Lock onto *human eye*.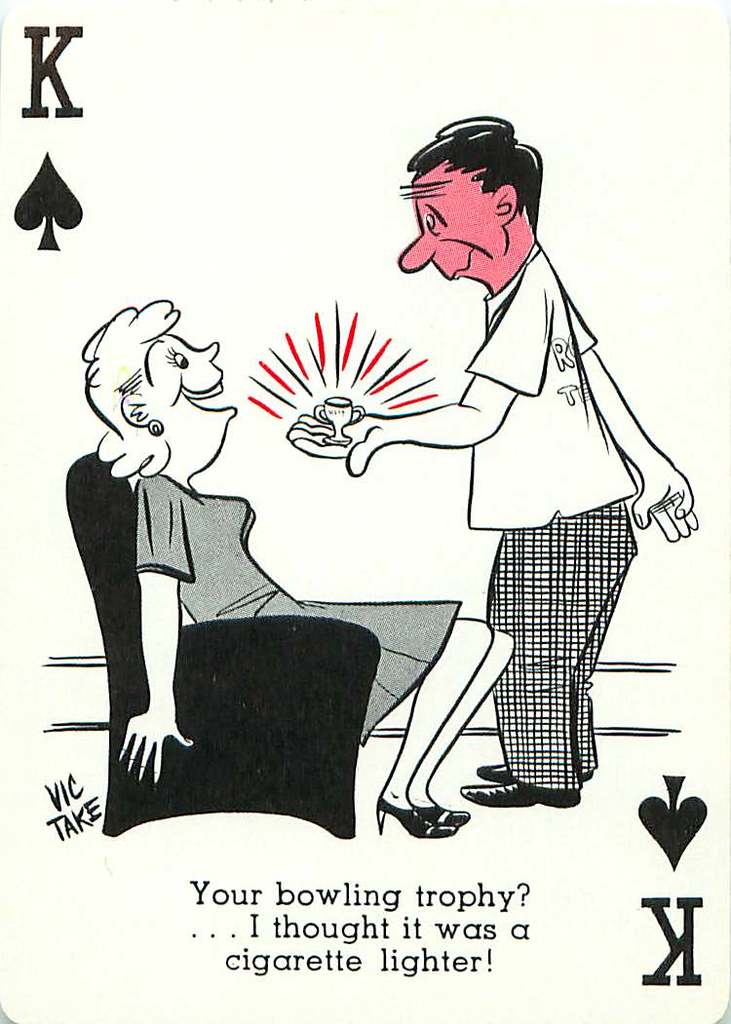
Locked: [167, 346, 191, 371].
